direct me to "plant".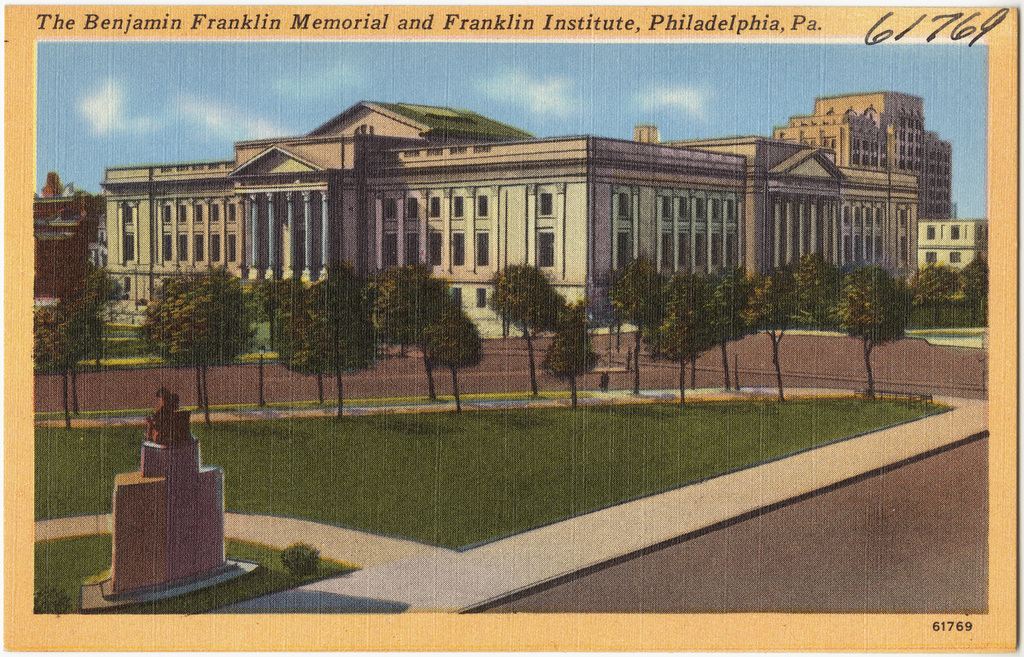
Direction: box(71, 316, 165, 374).
